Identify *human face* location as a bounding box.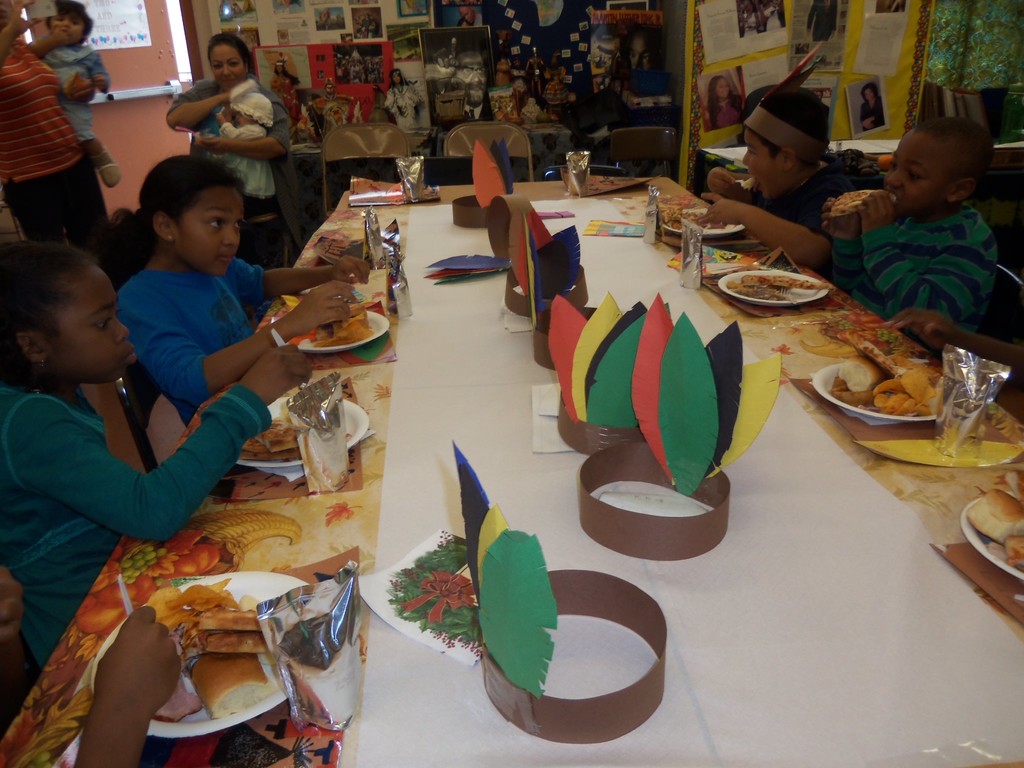
select_region(175, 181, 241, 279).
